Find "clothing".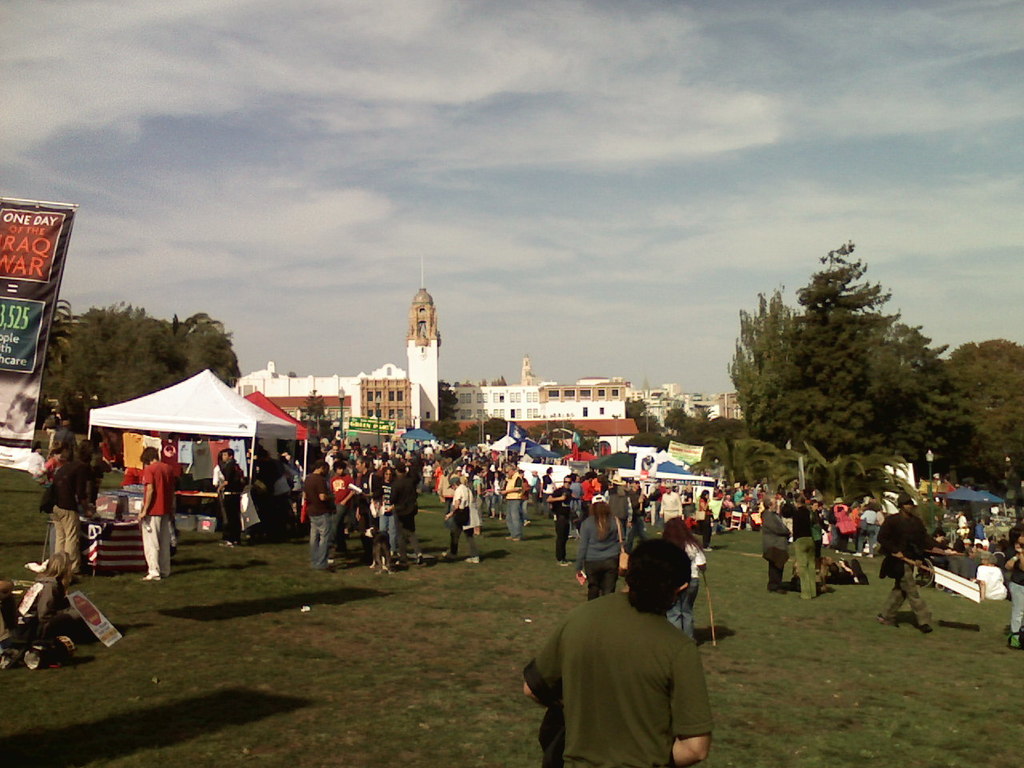
(x1=766, y1=542, x2=789, y2=590).
